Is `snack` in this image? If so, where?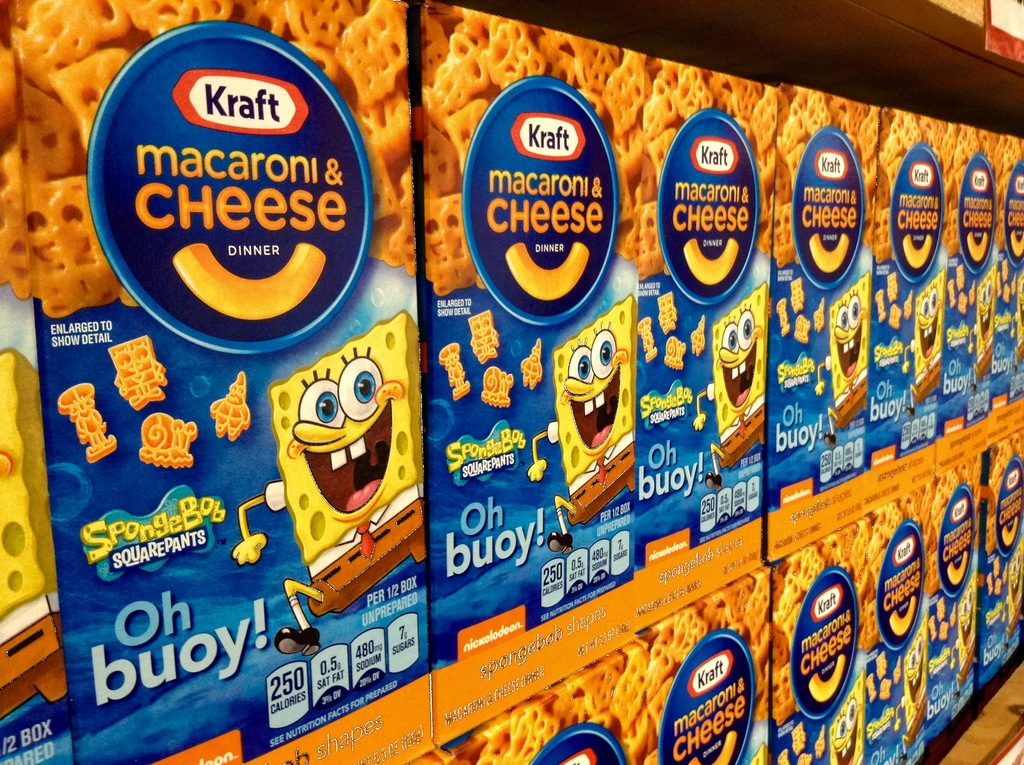
Yes, at Rect(904, 296, 913, 314).
